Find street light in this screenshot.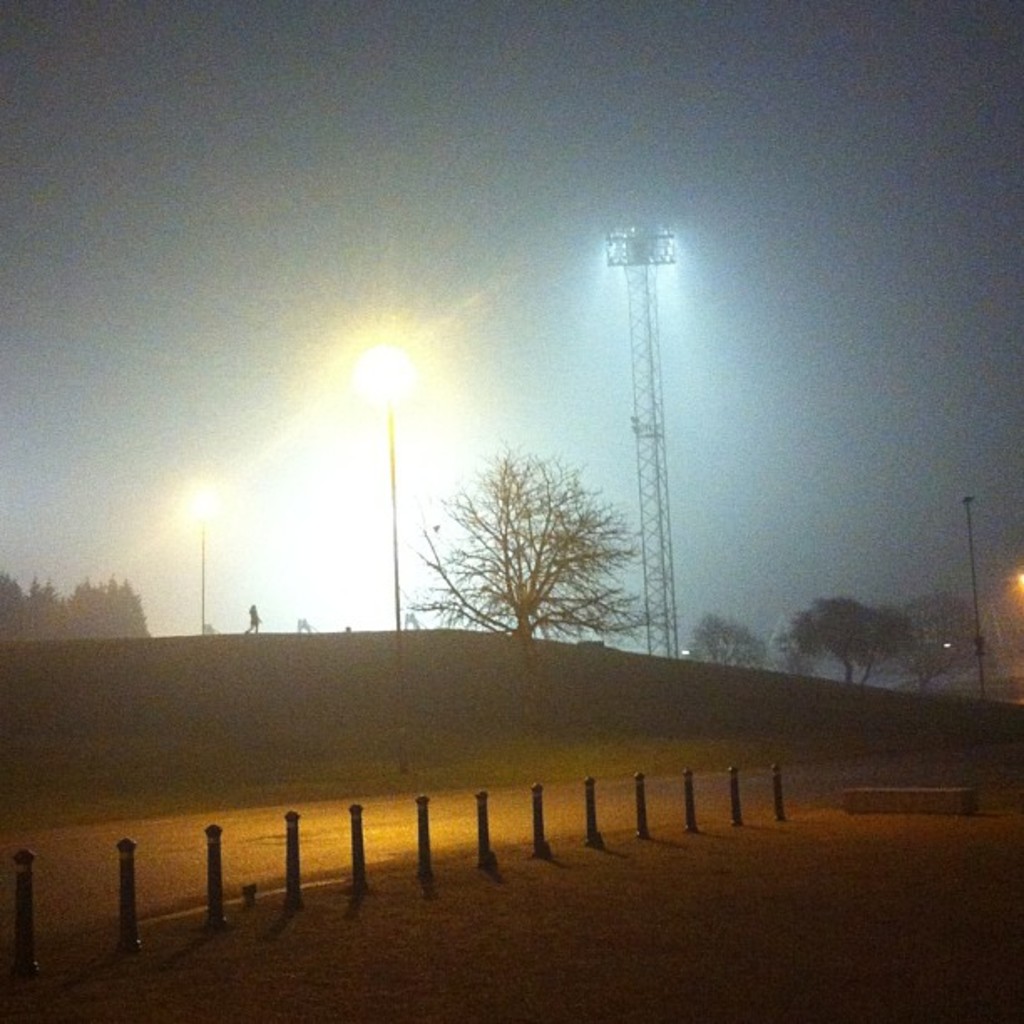
The bounding box for street light is x1=962, y1=490, x2=991, y2=711.
